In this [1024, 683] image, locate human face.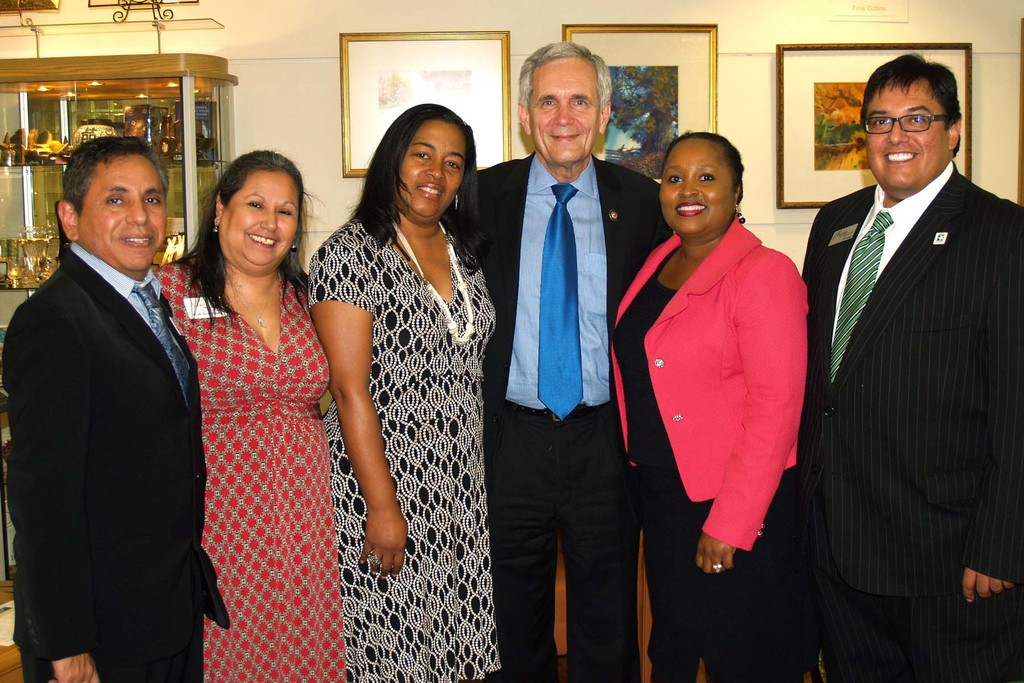
Bounding box: (218, 167, 302, 258).
